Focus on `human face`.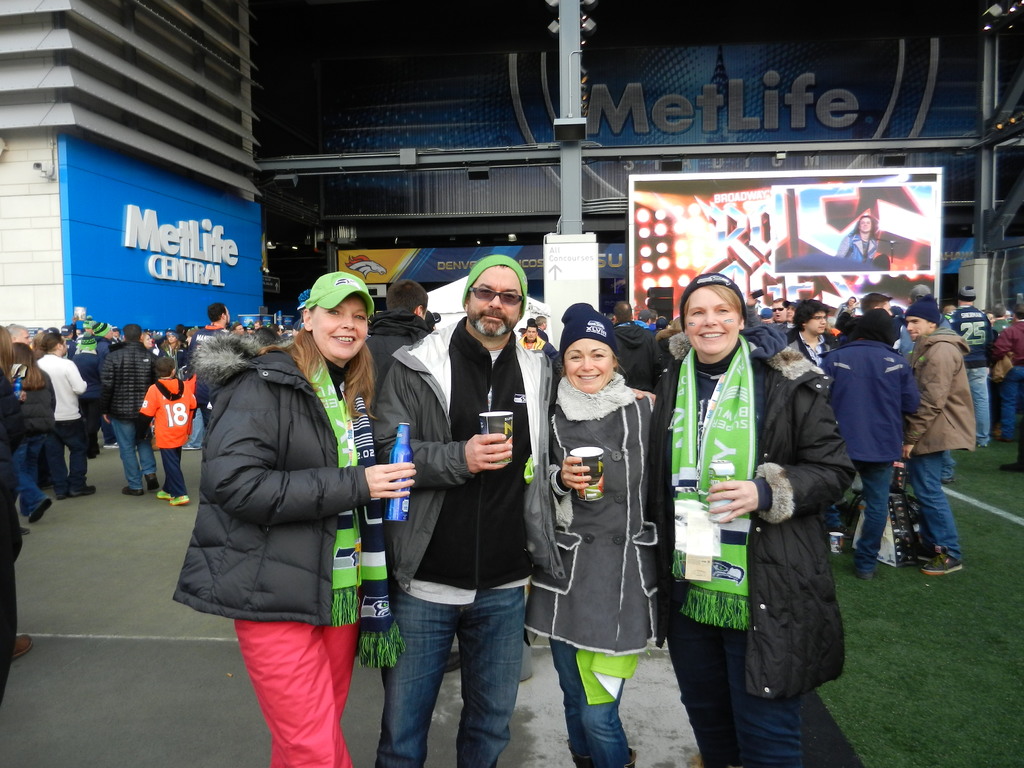
Focused at <box>313,296,366,361</box>.
